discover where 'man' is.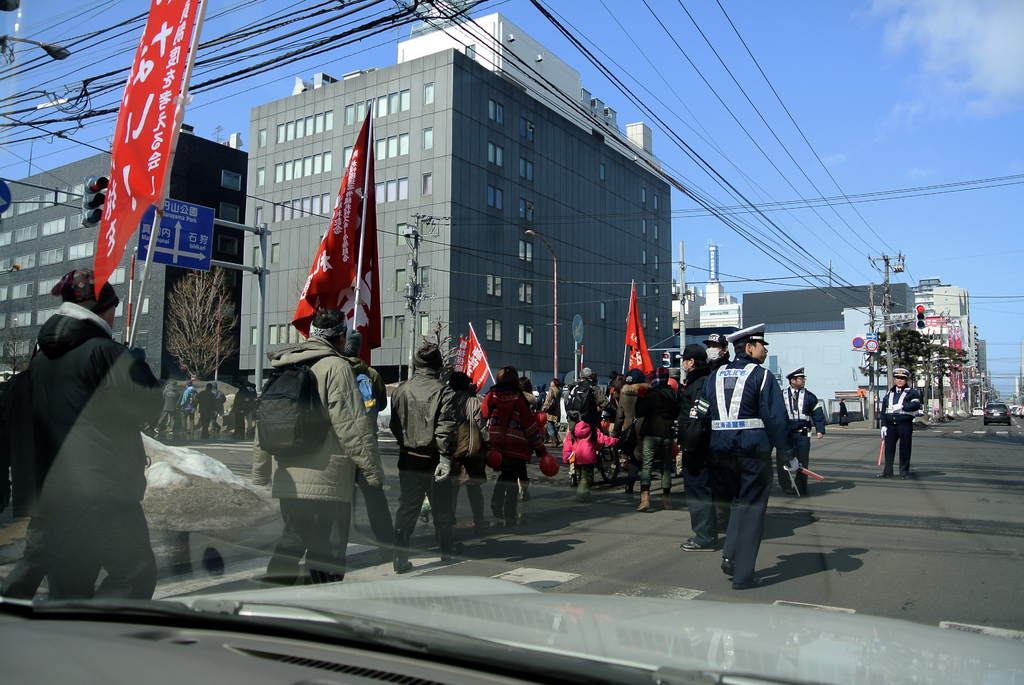
Discovered at crop(678, 314, 827, 590).
